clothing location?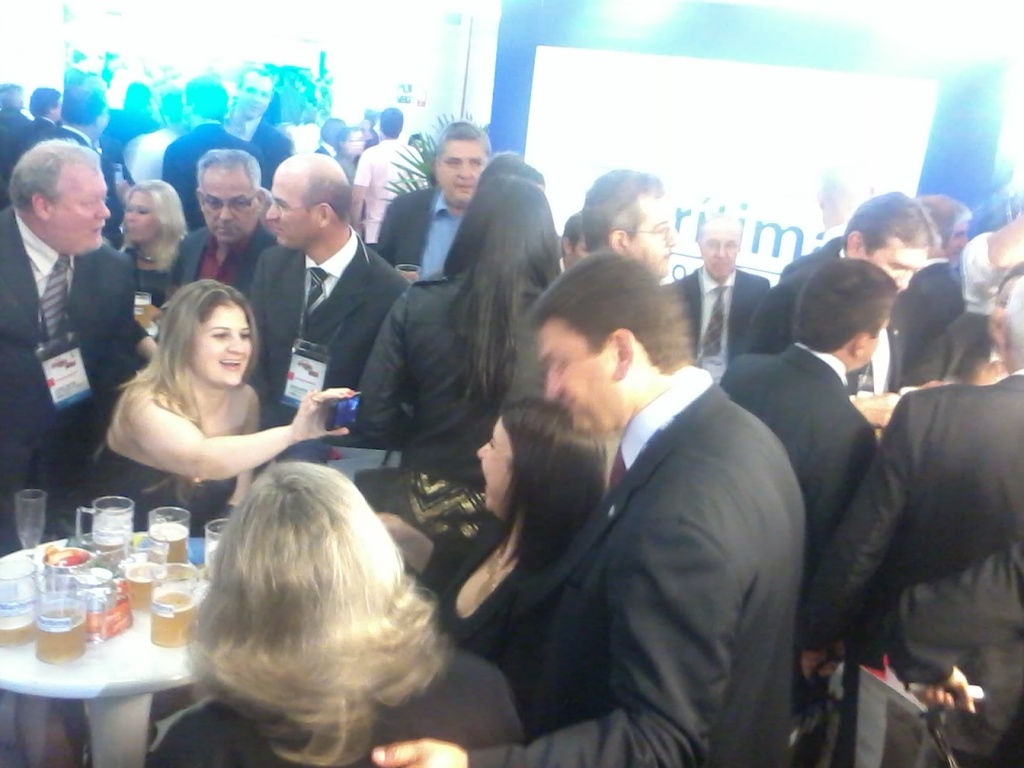
detection(879, 539, 1023, 767)
